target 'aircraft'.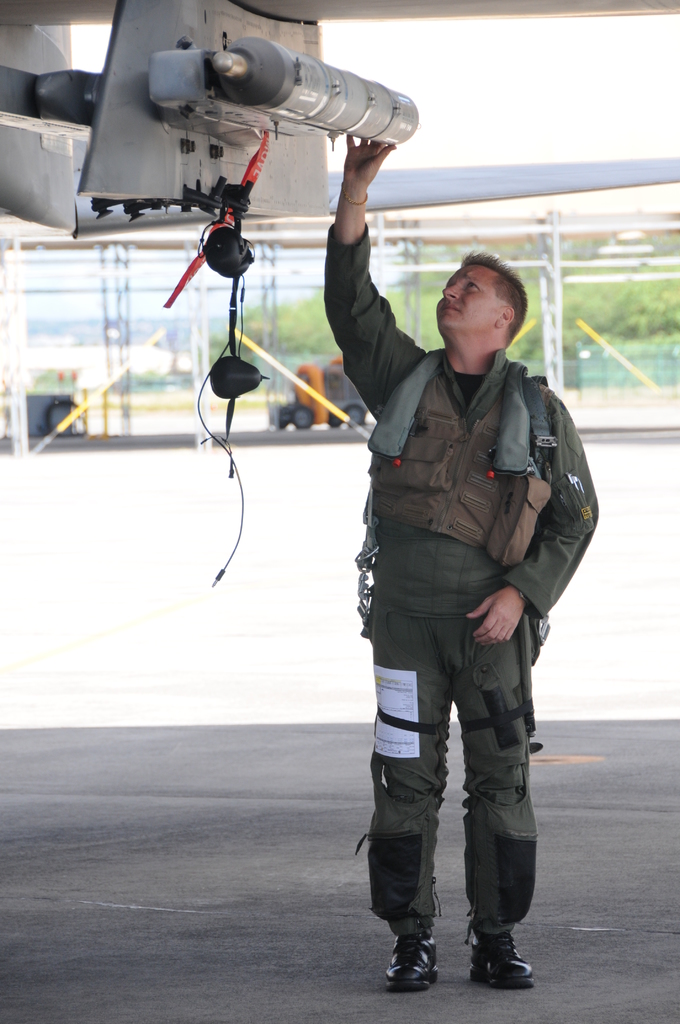
Target region: l=0, t=0, r=679, b=241.
